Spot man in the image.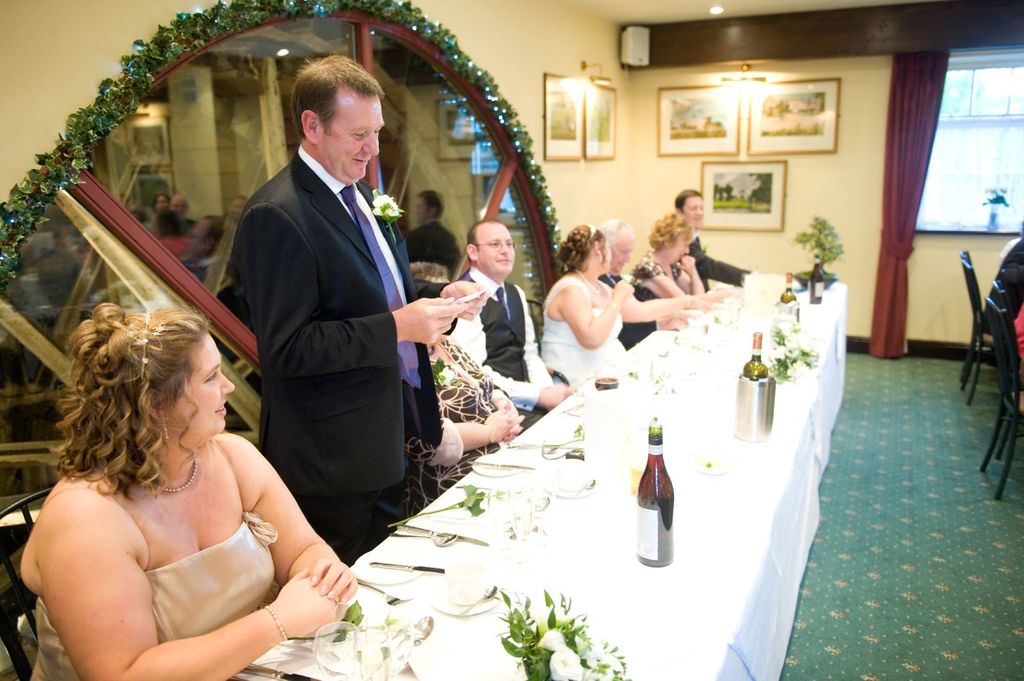
man found at bbox=(666, 188, 749, 302).
